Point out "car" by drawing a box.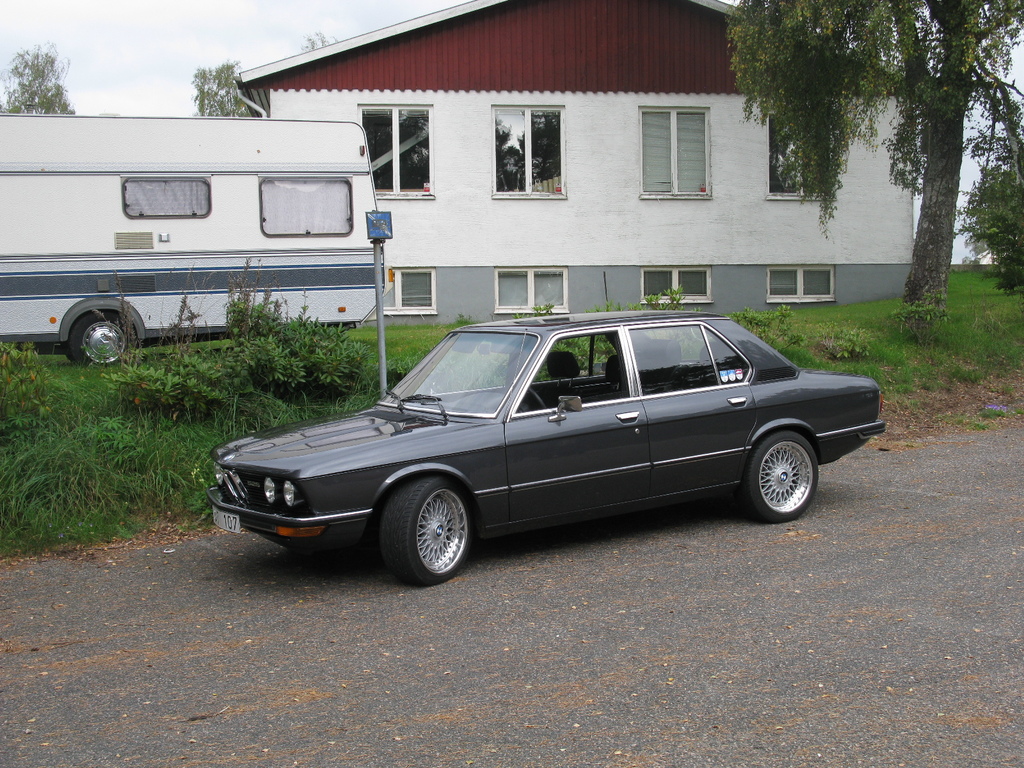
[left=198, top=306, right=888, bottom=588].
